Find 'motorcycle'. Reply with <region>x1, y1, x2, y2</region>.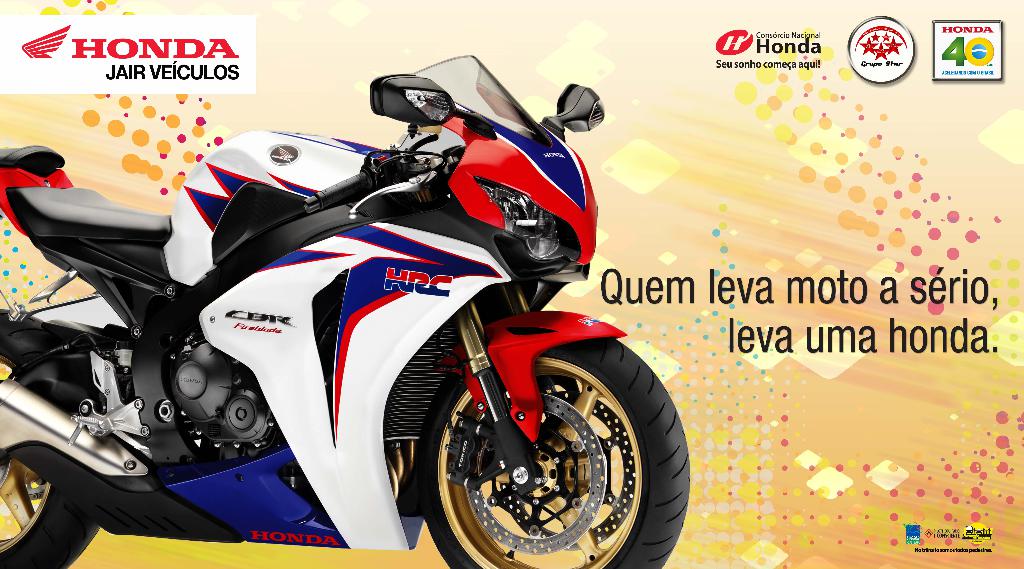
<region>0, 54, 691, 568</region>.
